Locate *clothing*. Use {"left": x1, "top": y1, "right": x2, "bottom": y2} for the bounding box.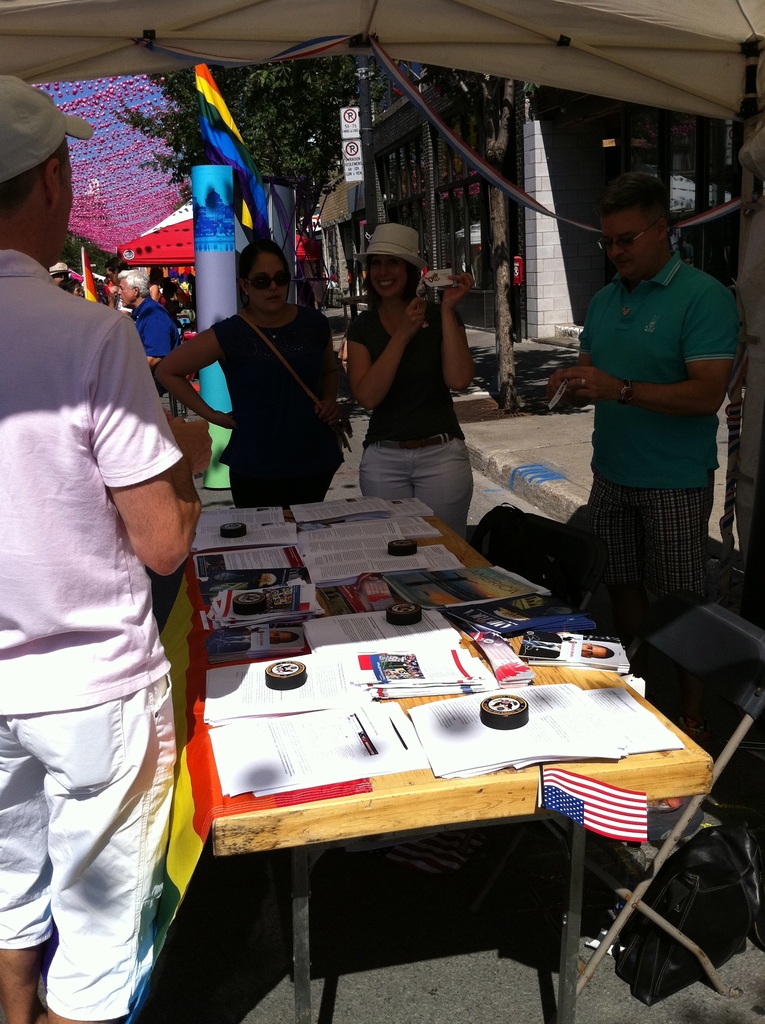
{"left": 0, "top": 246, "right": 186, "bottom": 1023}.
